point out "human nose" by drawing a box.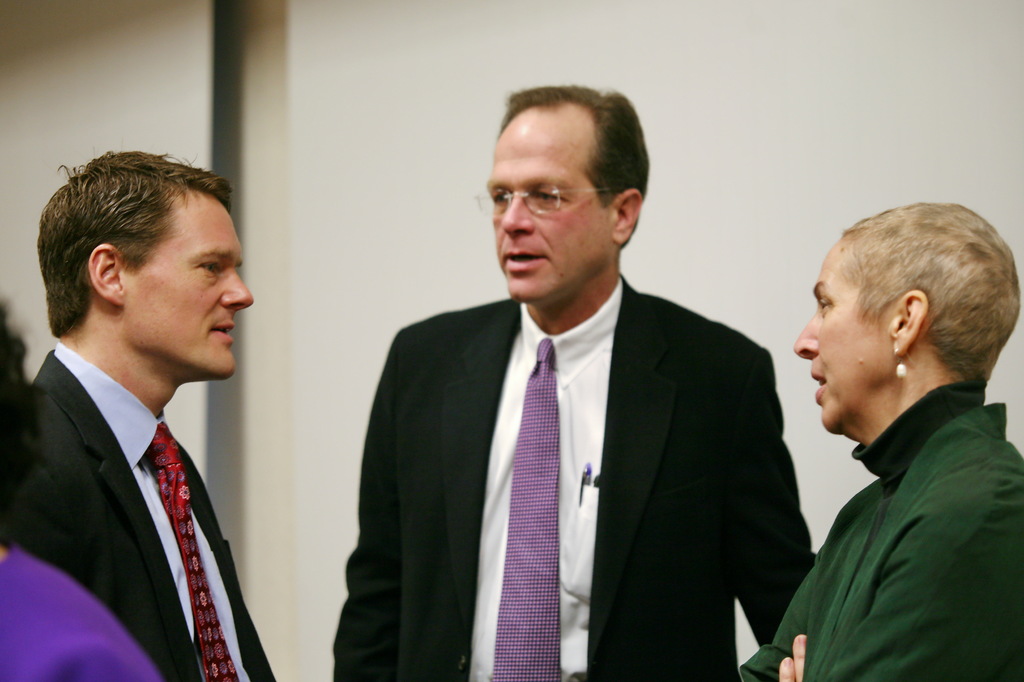
bbox=(790, 309, 819, 359).
